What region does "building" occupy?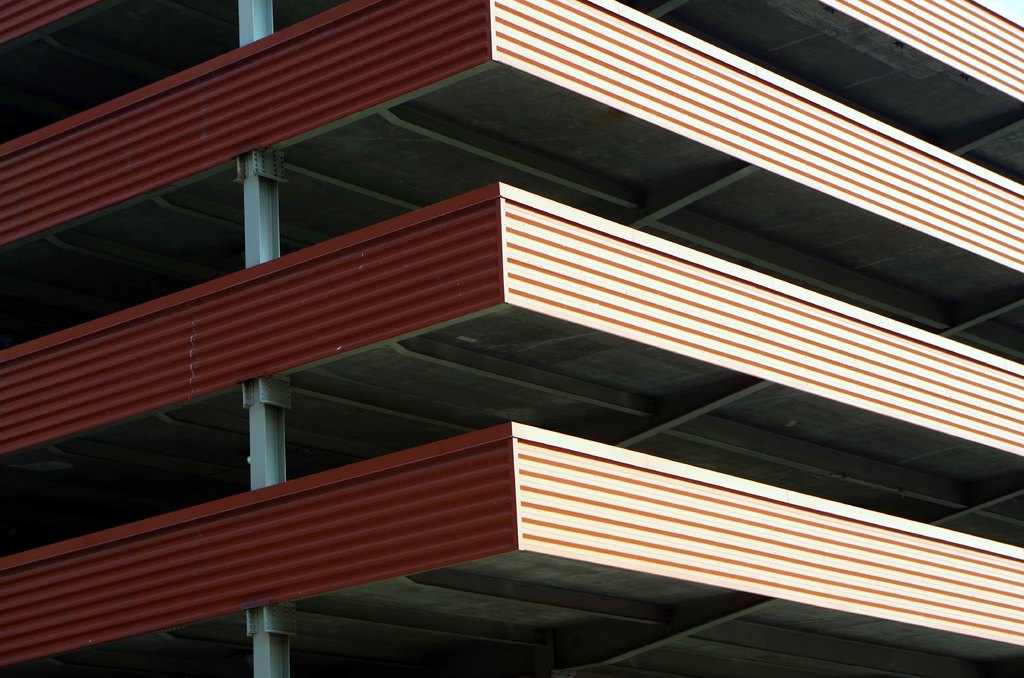
bbox=(0, 0, 1023, 677).
